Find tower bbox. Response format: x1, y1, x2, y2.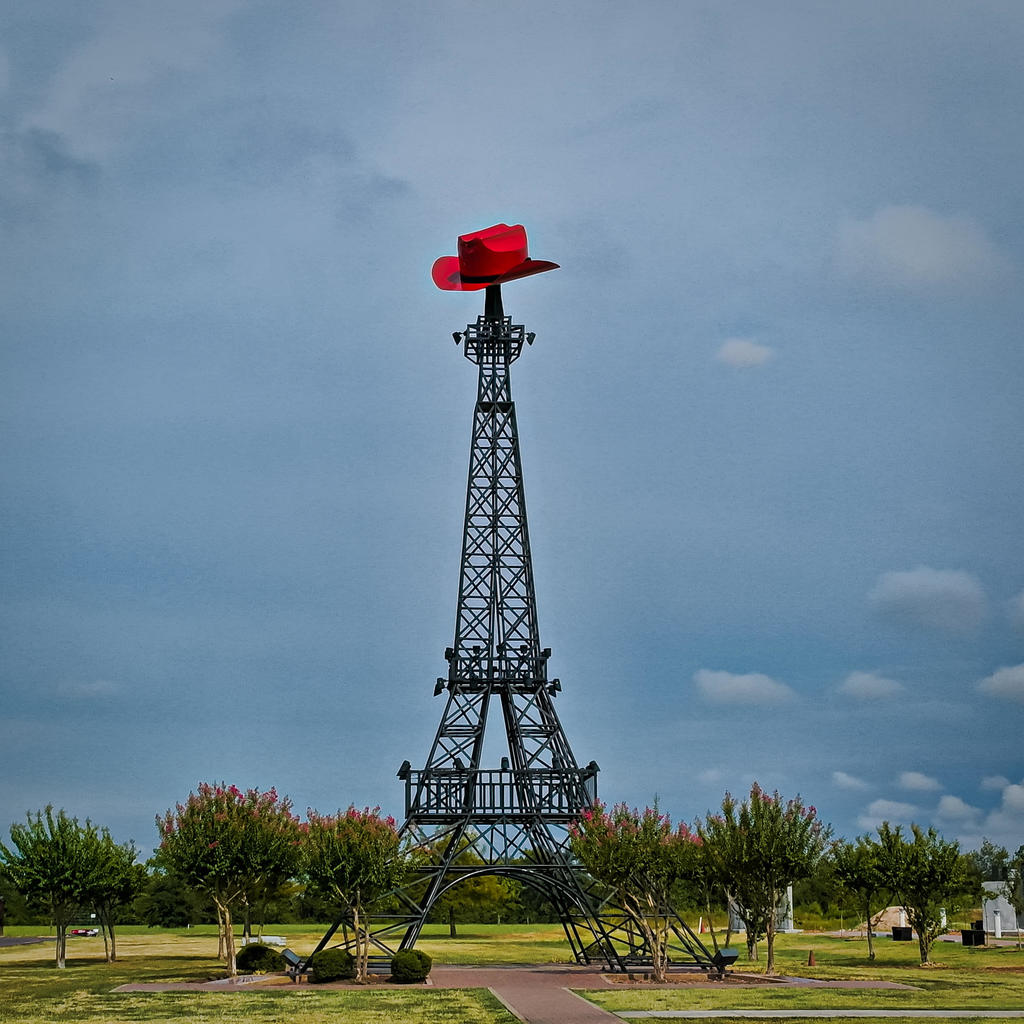
372, 339, 596, 902.
